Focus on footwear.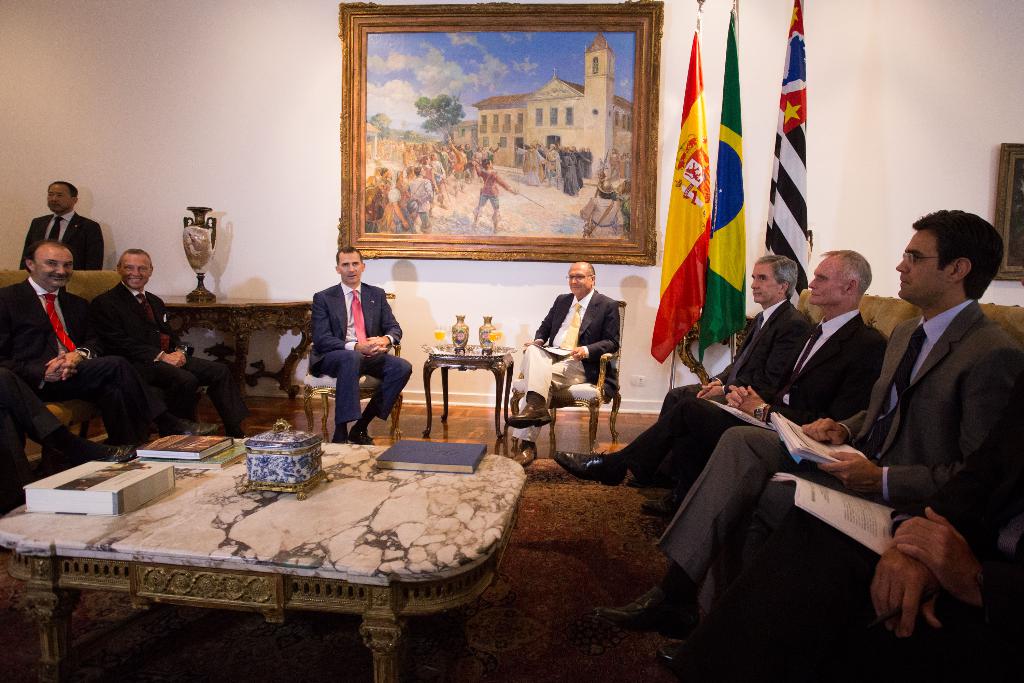
Focused at rect(595, 587, 691, 630).
